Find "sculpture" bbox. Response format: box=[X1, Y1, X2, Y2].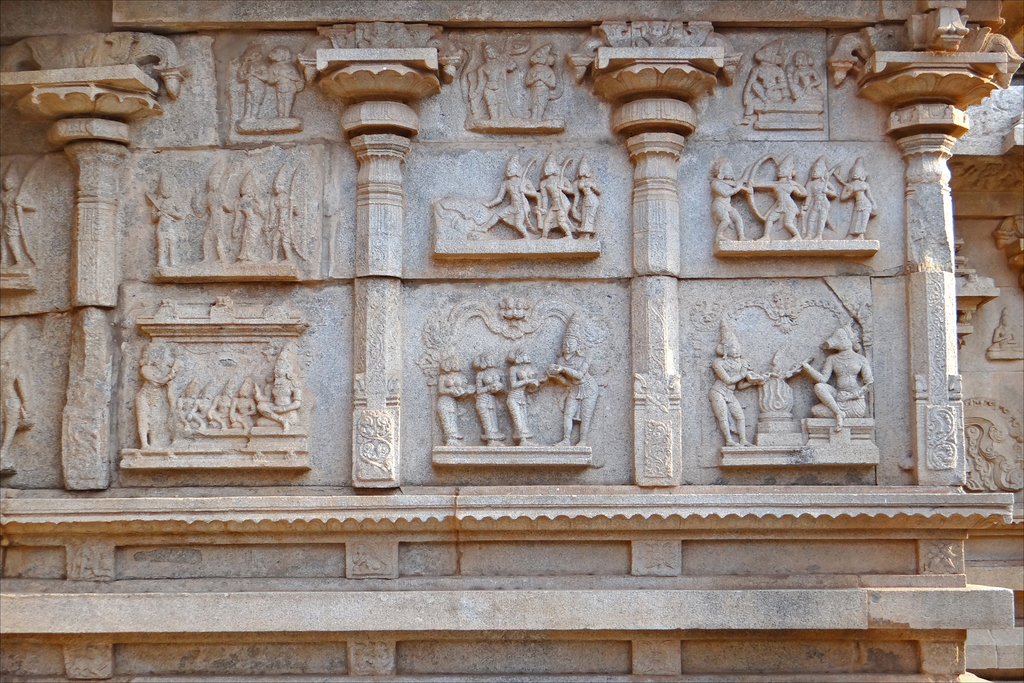
box=[842, 157, 876, 236].
